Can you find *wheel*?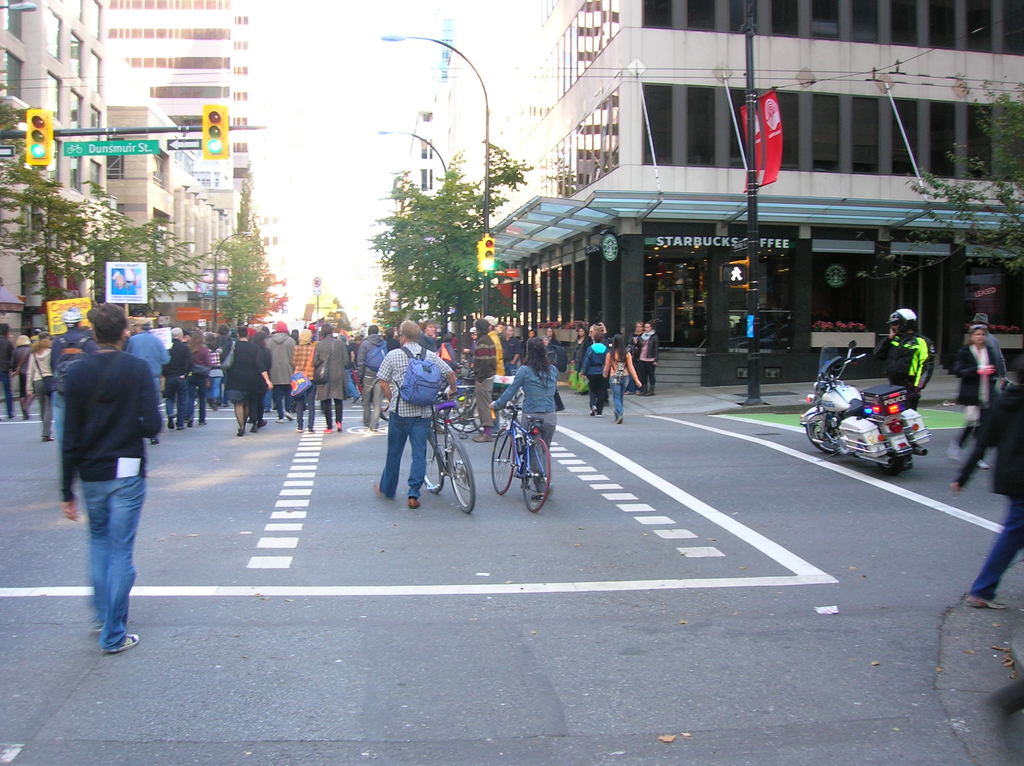
Yes, bounding box: BBox(472, 395, 519, 438).
